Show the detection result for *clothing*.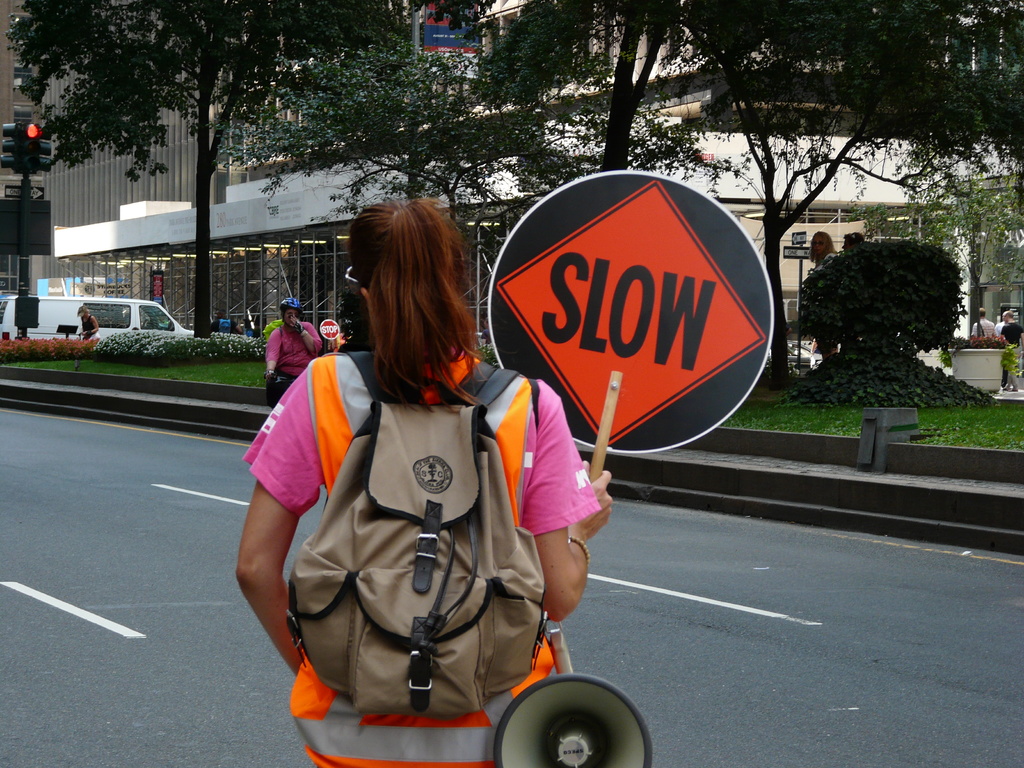
971,319,999,340.
